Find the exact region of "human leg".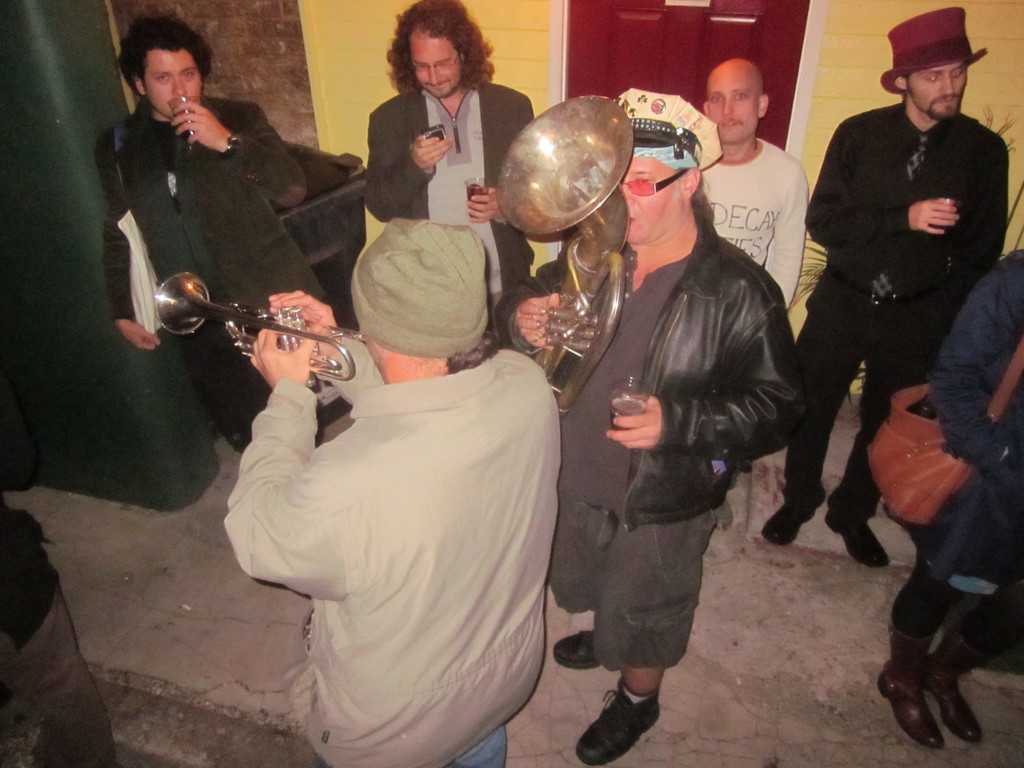
Exact region: box=[776, 270, 870, 545].
